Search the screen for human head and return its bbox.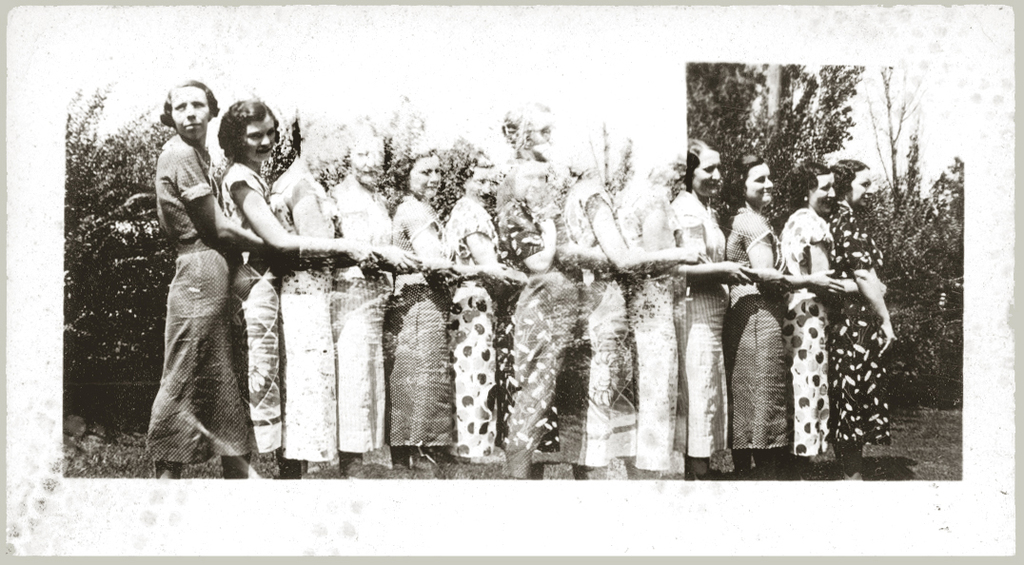
Found: (x1=206, y1=94, x2=278, y2=169).
